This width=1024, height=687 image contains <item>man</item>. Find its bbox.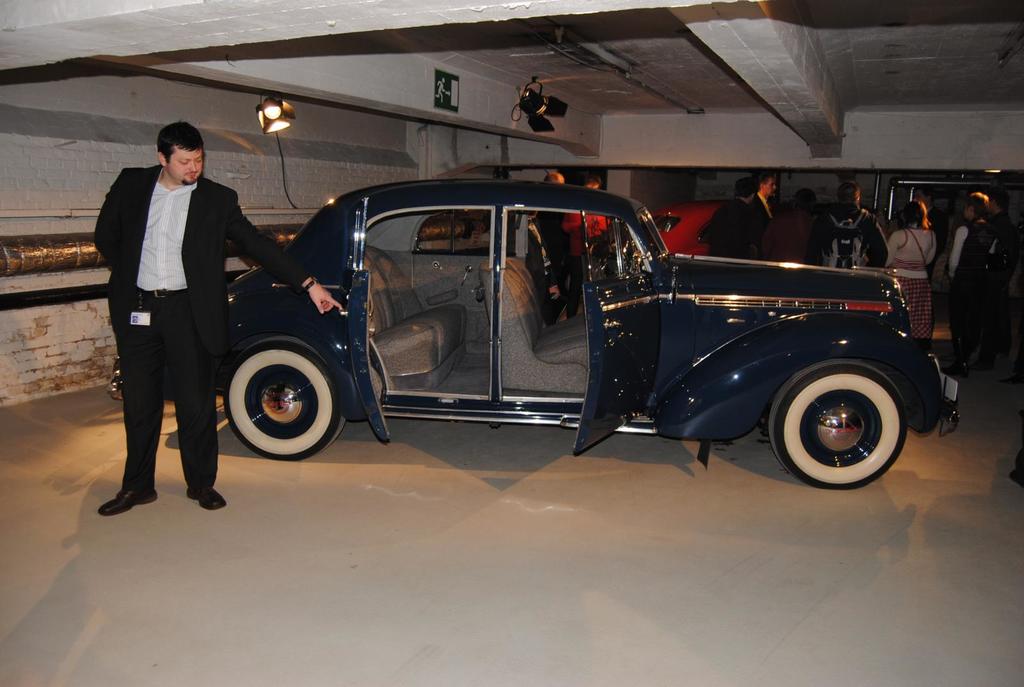
(744,175,780,229).
